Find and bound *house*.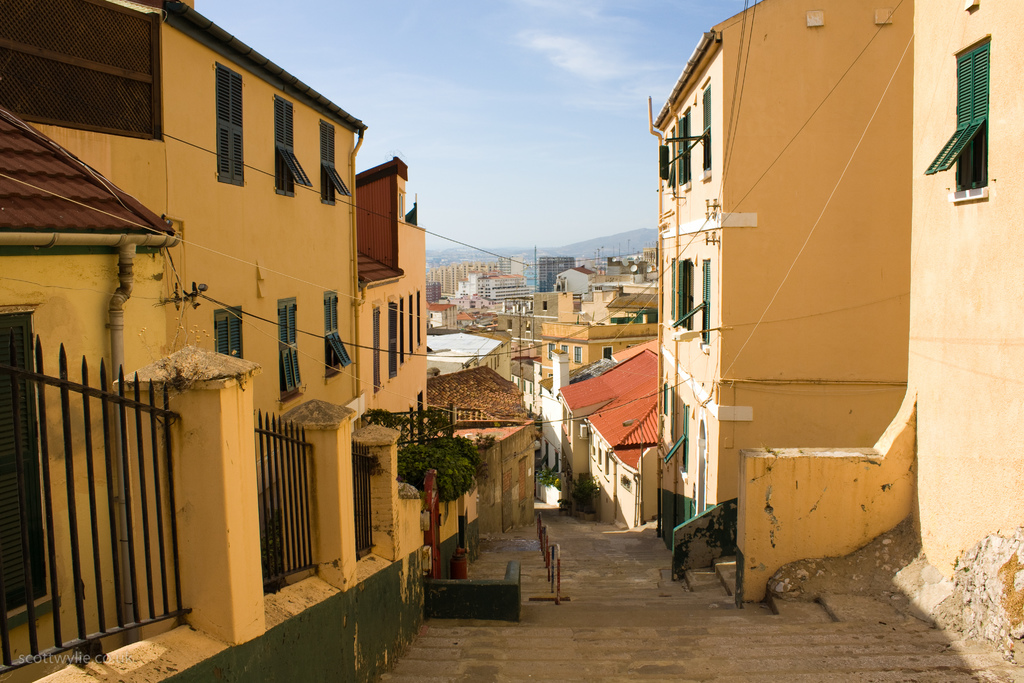
Bound: bbox=[515, 288, 590, 329].
